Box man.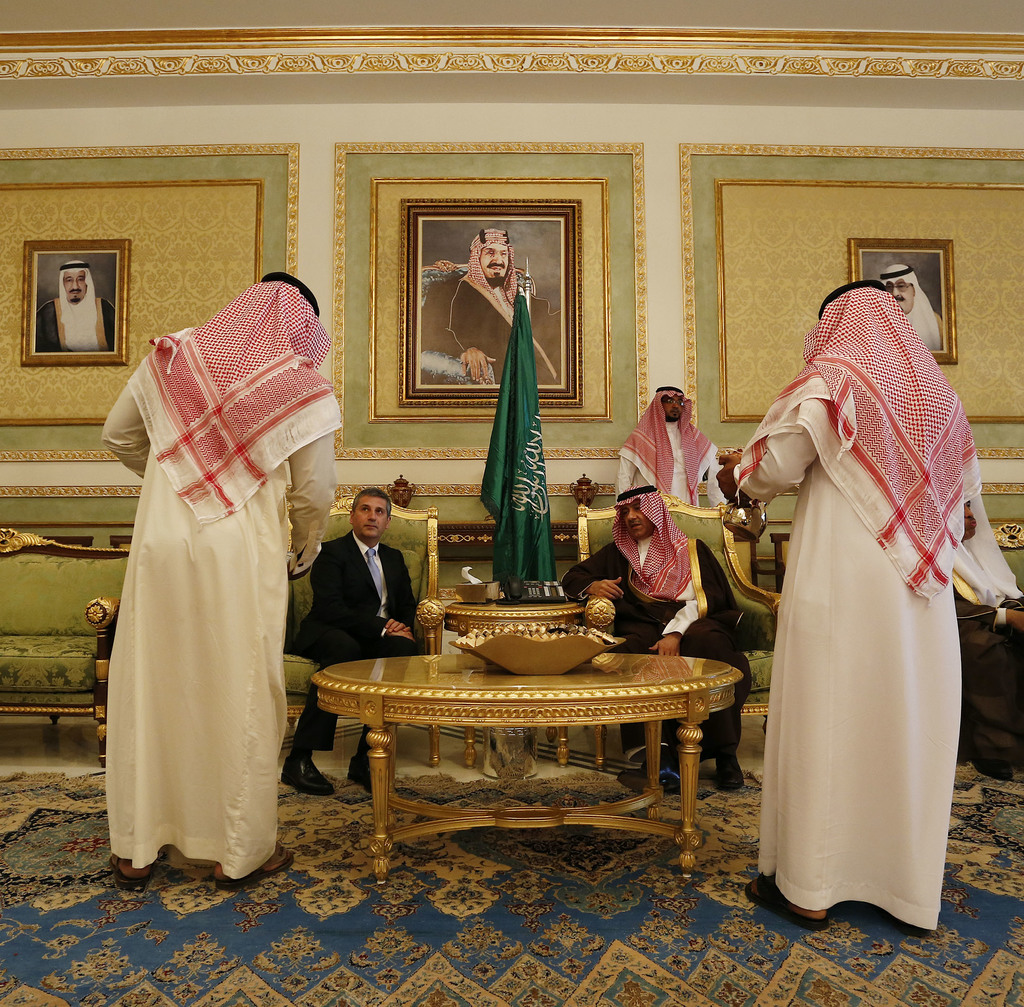
(left=298, top=488, right=422, bottom=796).
